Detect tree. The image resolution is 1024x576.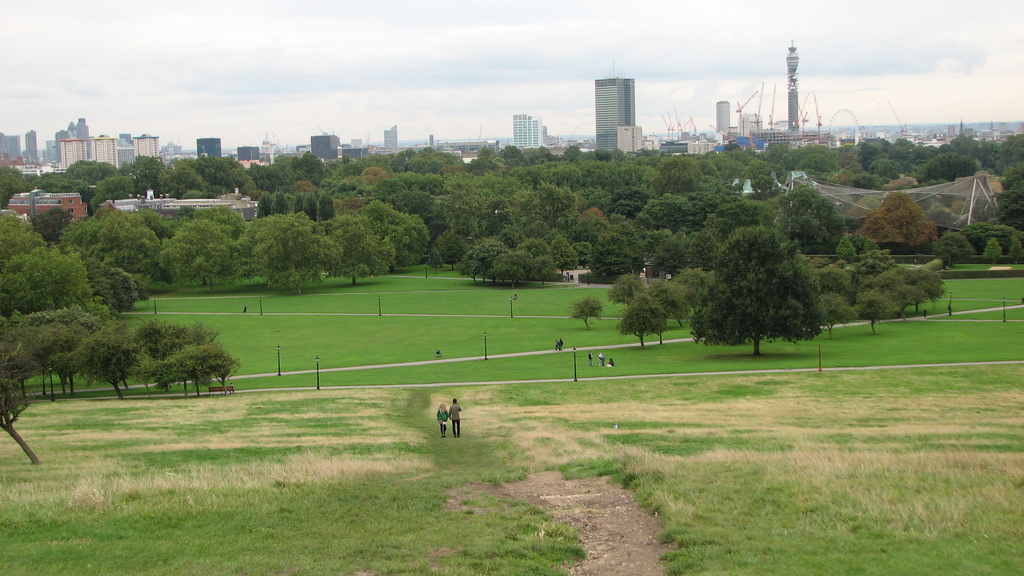
[990,135,1023,175].
